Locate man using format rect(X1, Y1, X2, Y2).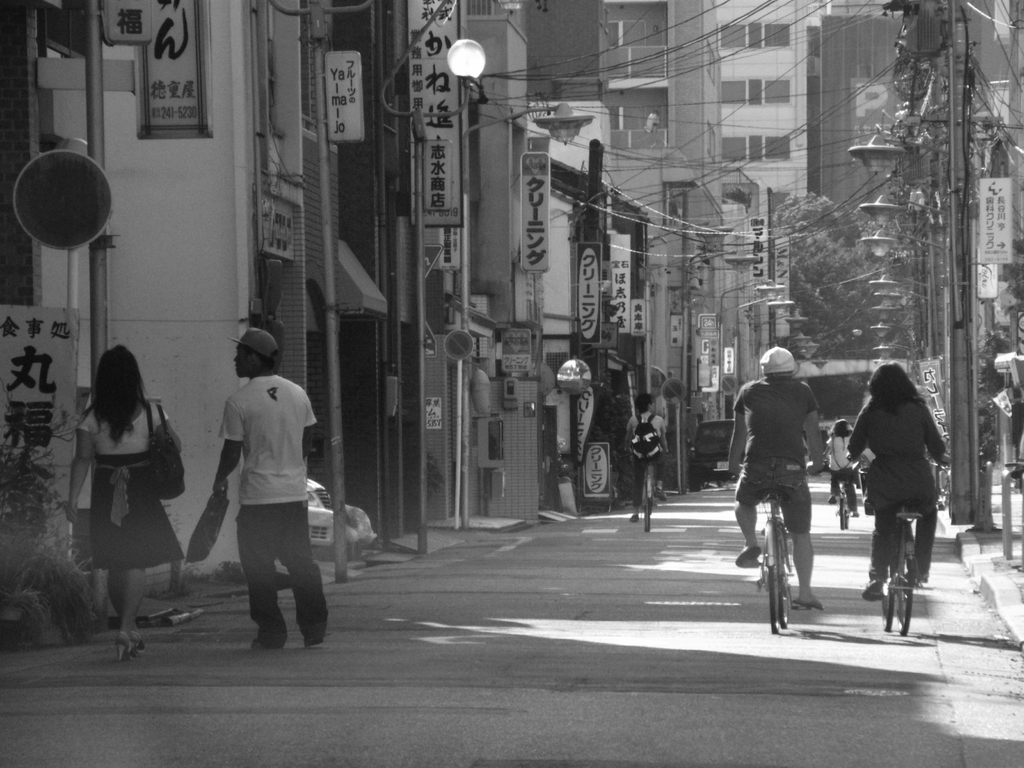
rect(211, 324, 335, 652).
